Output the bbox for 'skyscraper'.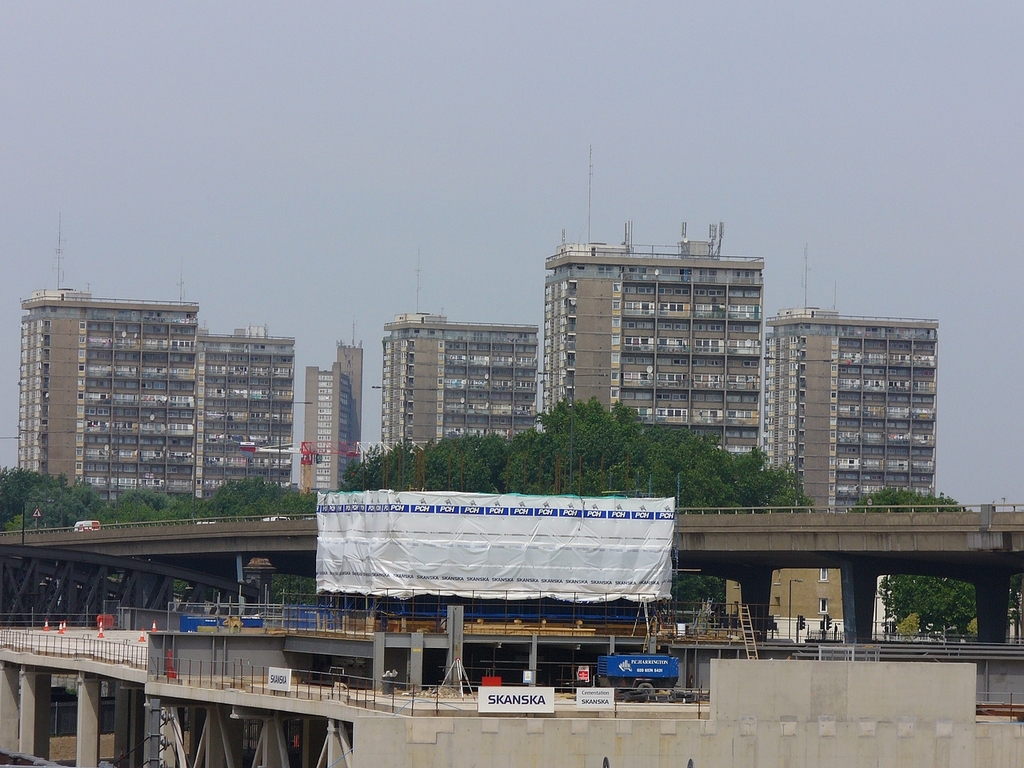
bbox=(5, 285, 312, 519).
